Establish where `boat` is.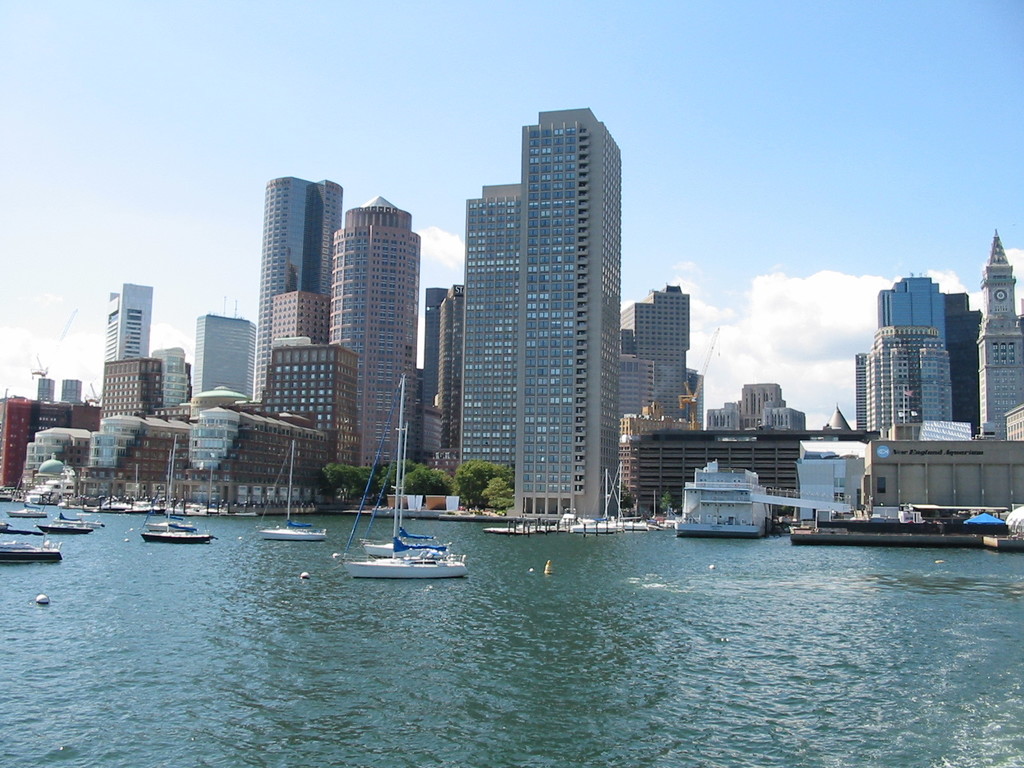
Established at <box>138,435,211,543</box>.
